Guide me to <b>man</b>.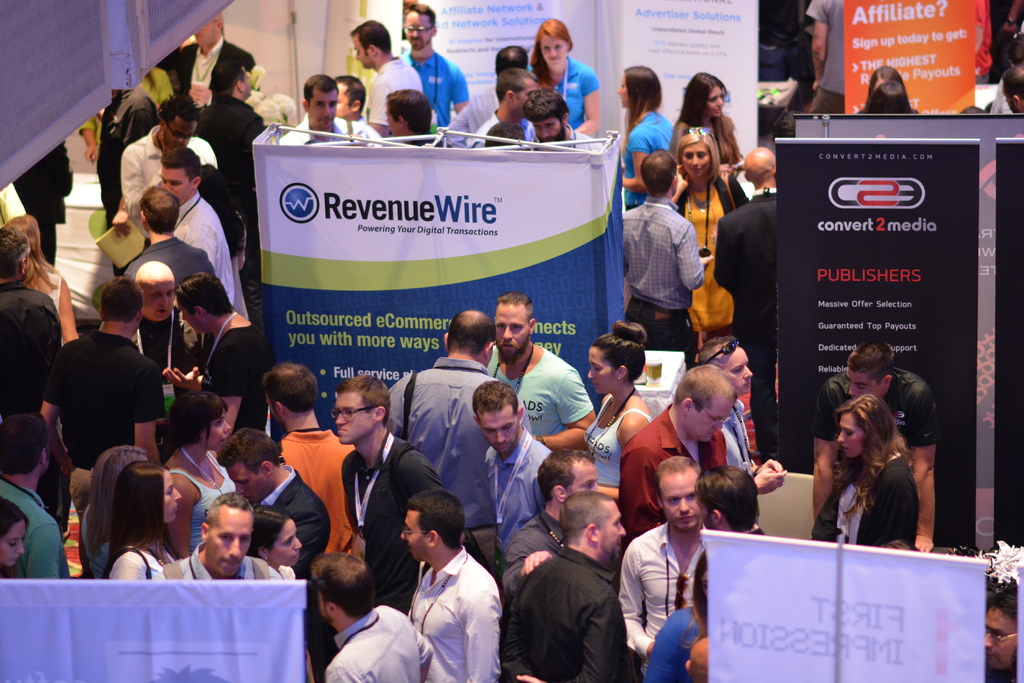
Guidance: [x1=989, y1=0, x2=1023, y2=81].
